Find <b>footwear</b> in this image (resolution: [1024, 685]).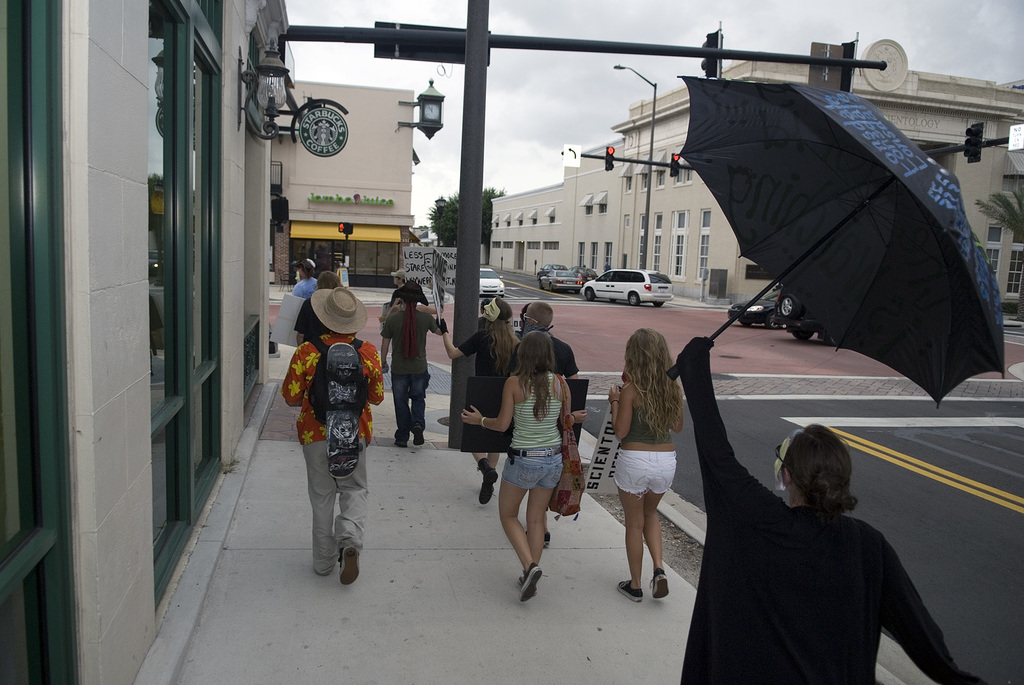
bbox(518, 566, 545, 600).
